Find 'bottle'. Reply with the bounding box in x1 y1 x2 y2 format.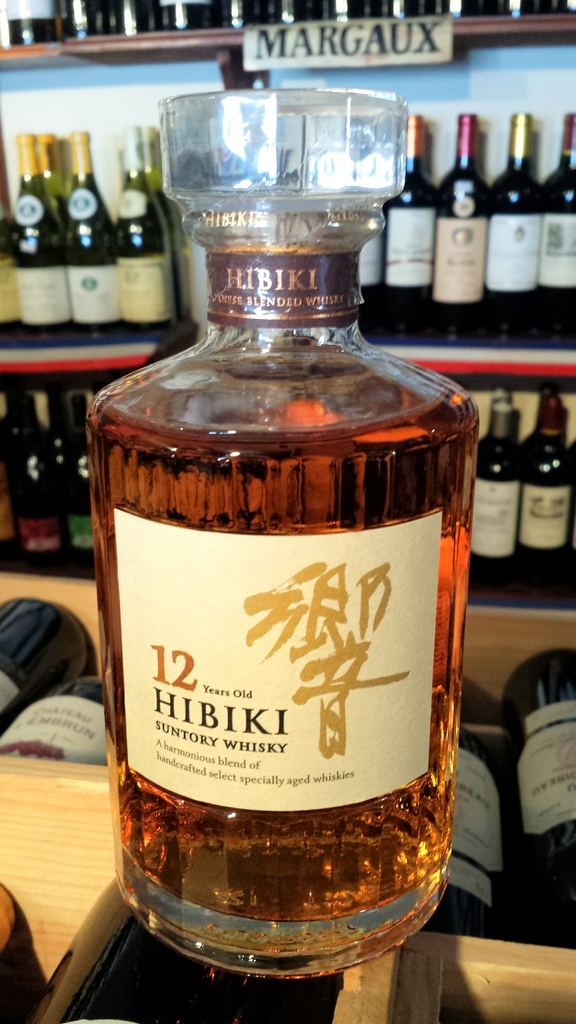
488 106 546 307.
